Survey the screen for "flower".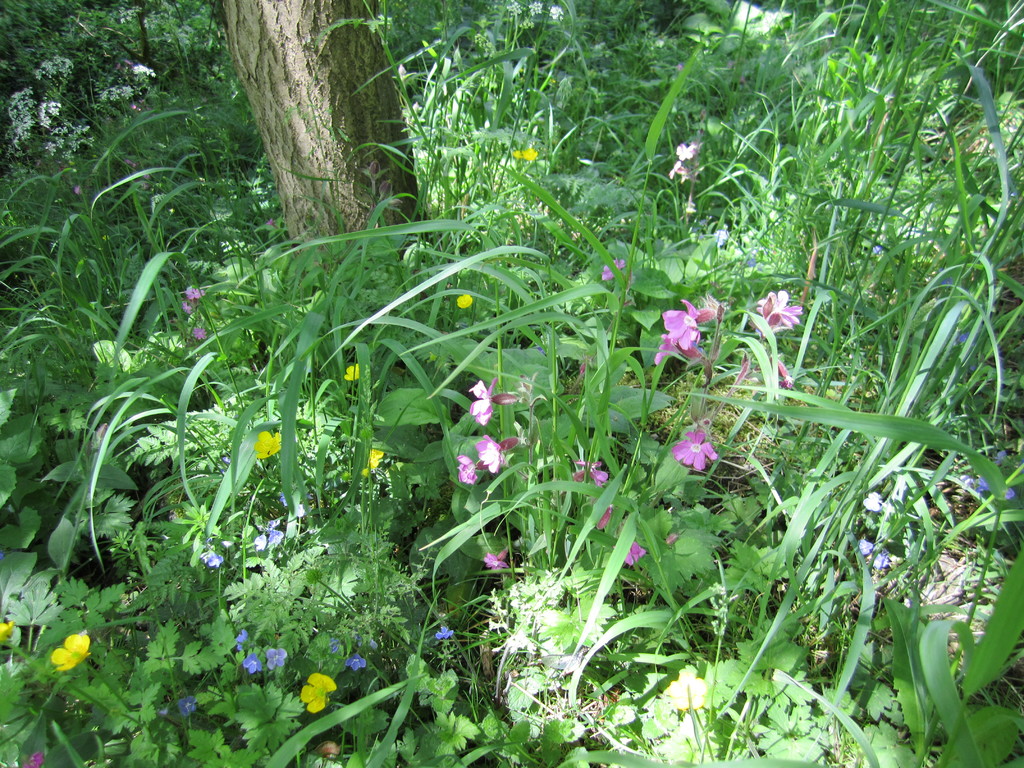
Survey found: l=130, t=161, r=140, b=170.
